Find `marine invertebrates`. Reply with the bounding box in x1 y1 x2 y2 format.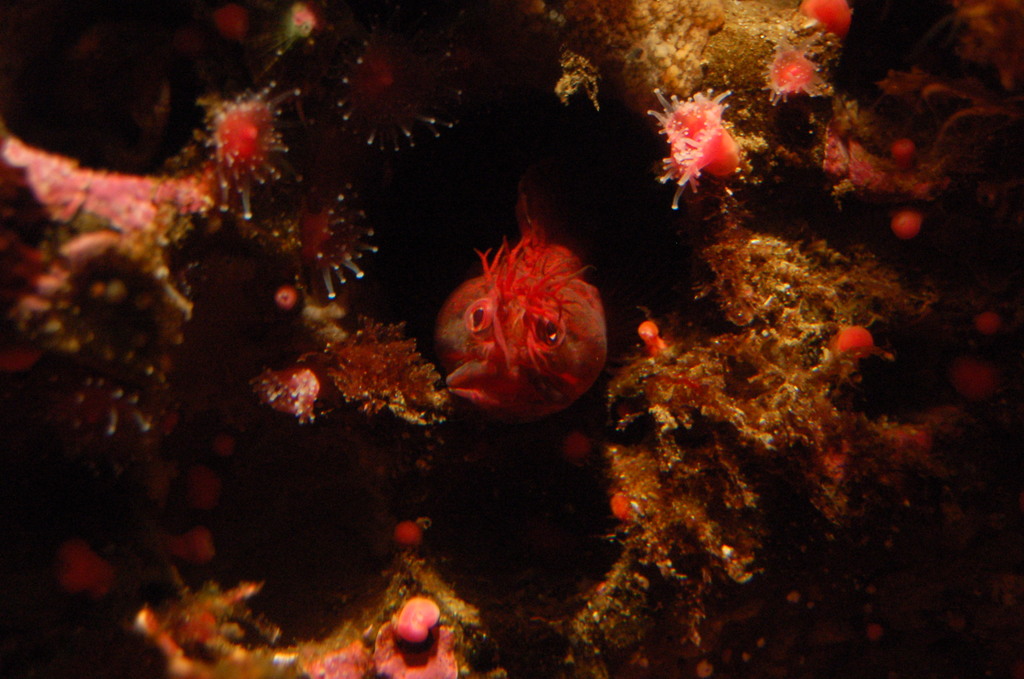
884 201 932 245.
